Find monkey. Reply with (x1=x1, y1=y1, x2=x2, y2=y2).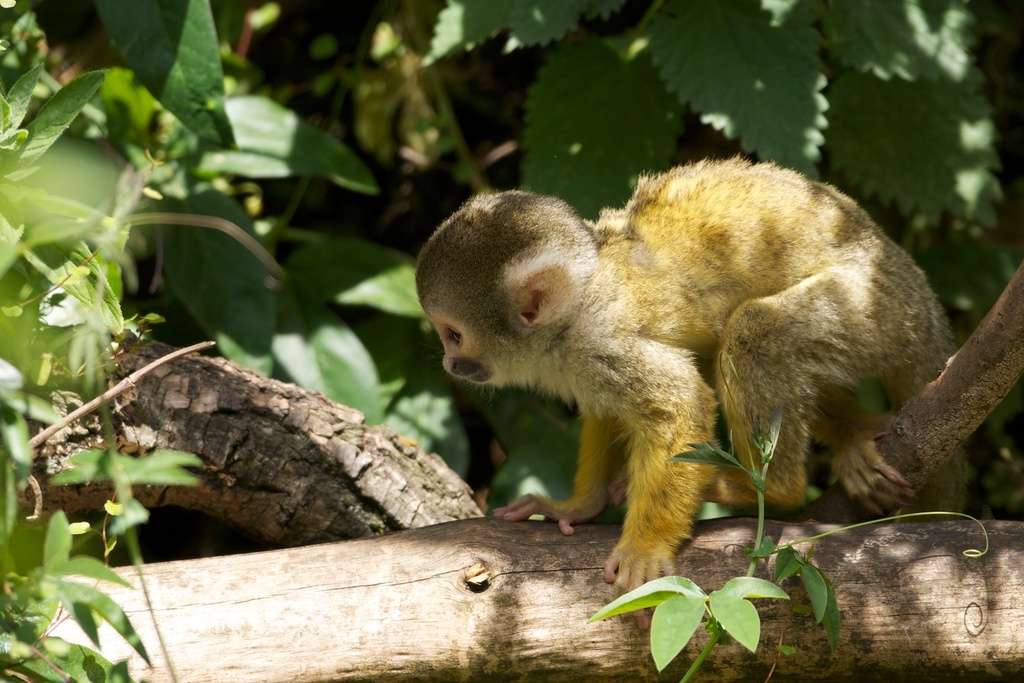
(x1=416, y1=151, x2=971, y2=631).
